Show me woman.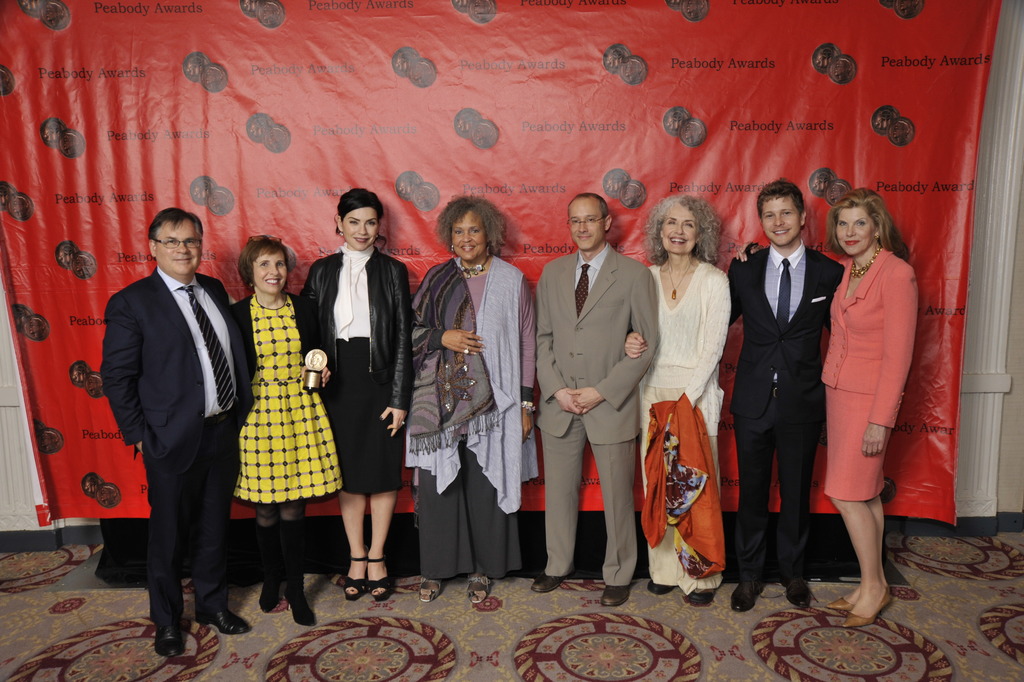
woman is here: <region>410, 193, 538, 608</region>.
